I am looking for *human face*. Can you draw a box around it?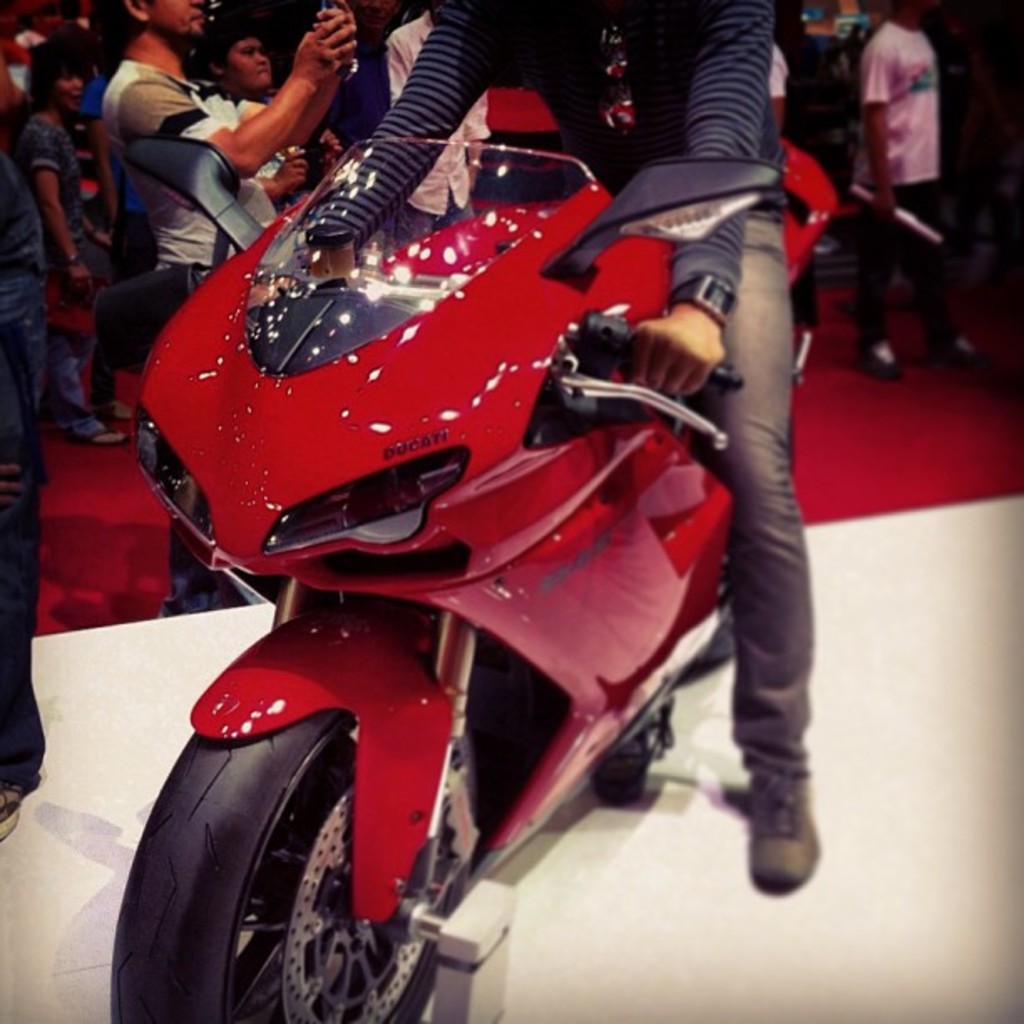
Sure, the bounding box is x1=223, y1=38, x2=274, y2=87.
